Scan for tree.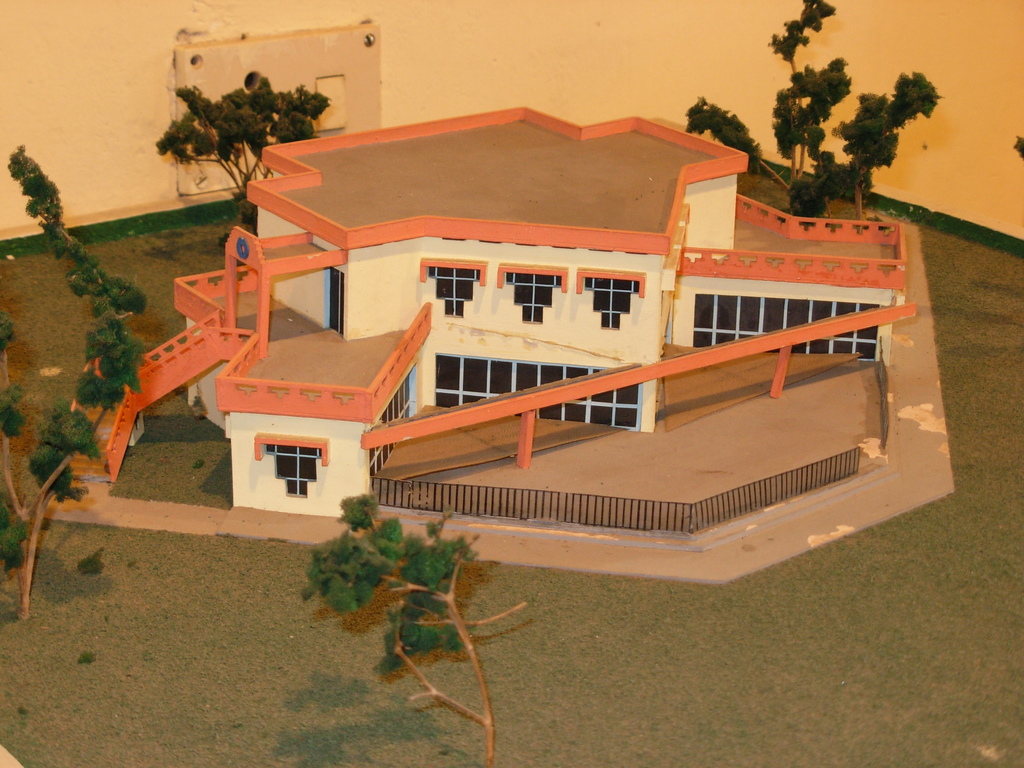
Scan result: locate(302, 497, 534, 767).
